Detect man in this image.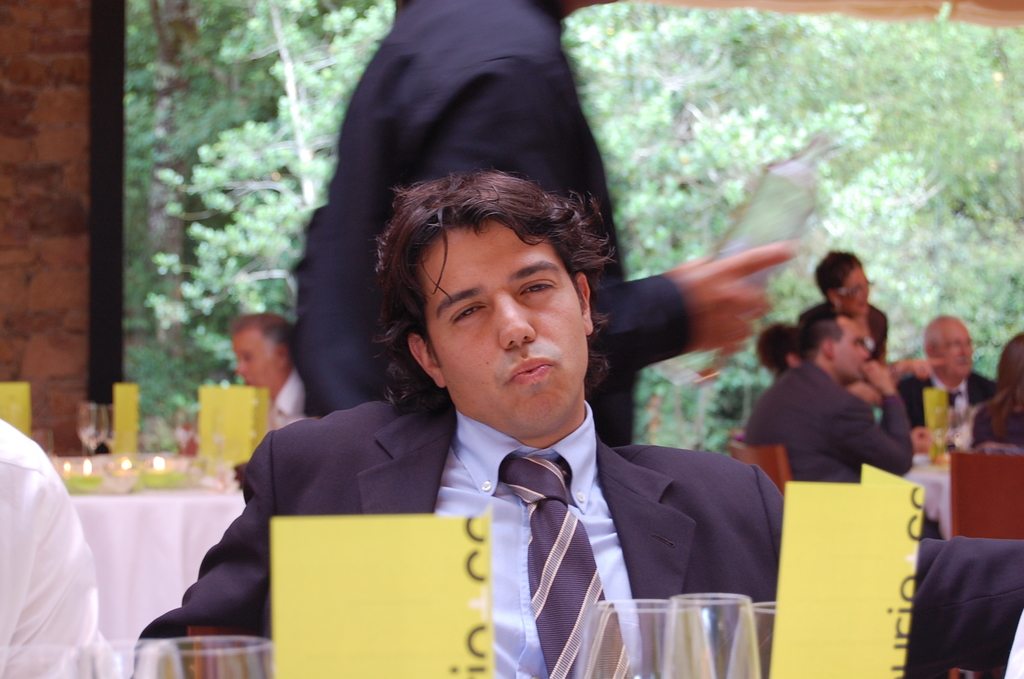
Detection: [892, 315, 999, 438].
